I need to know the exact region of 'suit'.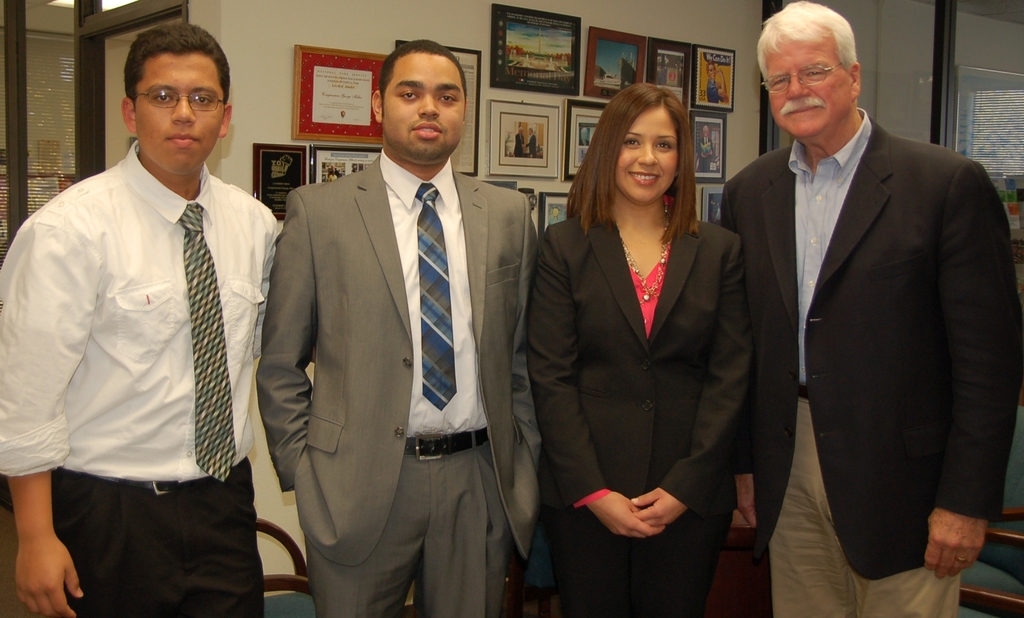
Region: left=252, top=148, right=542, bottom=557.
